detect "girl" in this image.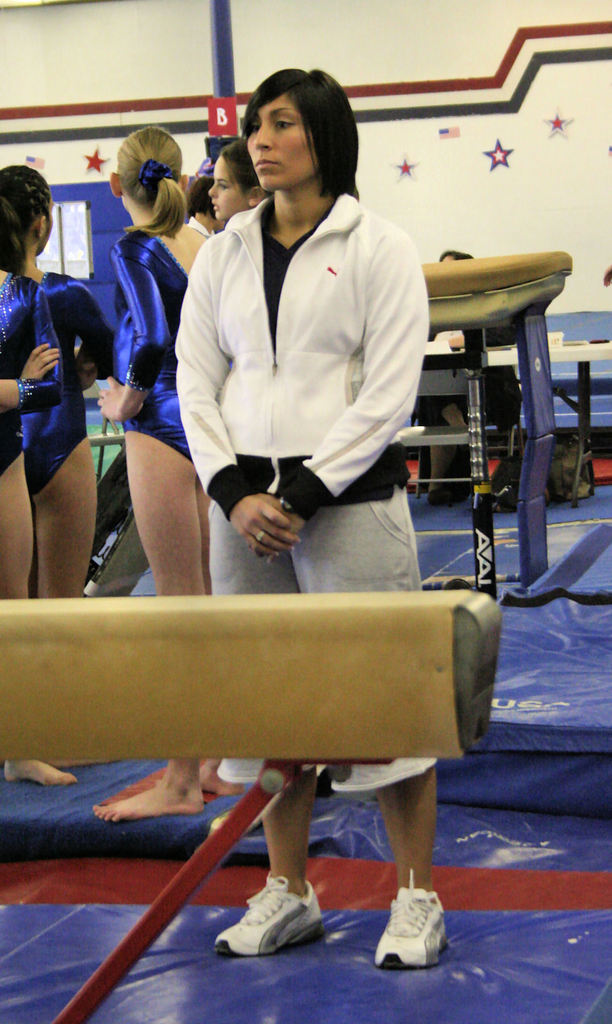
Detection: l=87, t=125, r=242, b=825.
